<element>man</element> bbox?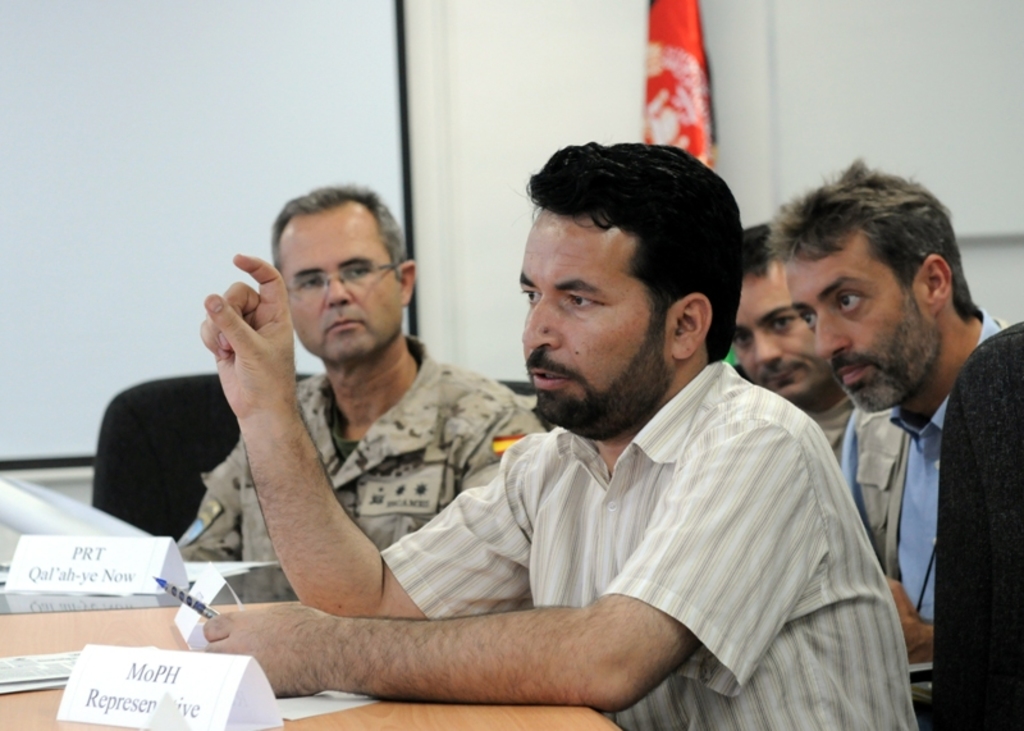
left=177, top=184, right=541, bottom=602
